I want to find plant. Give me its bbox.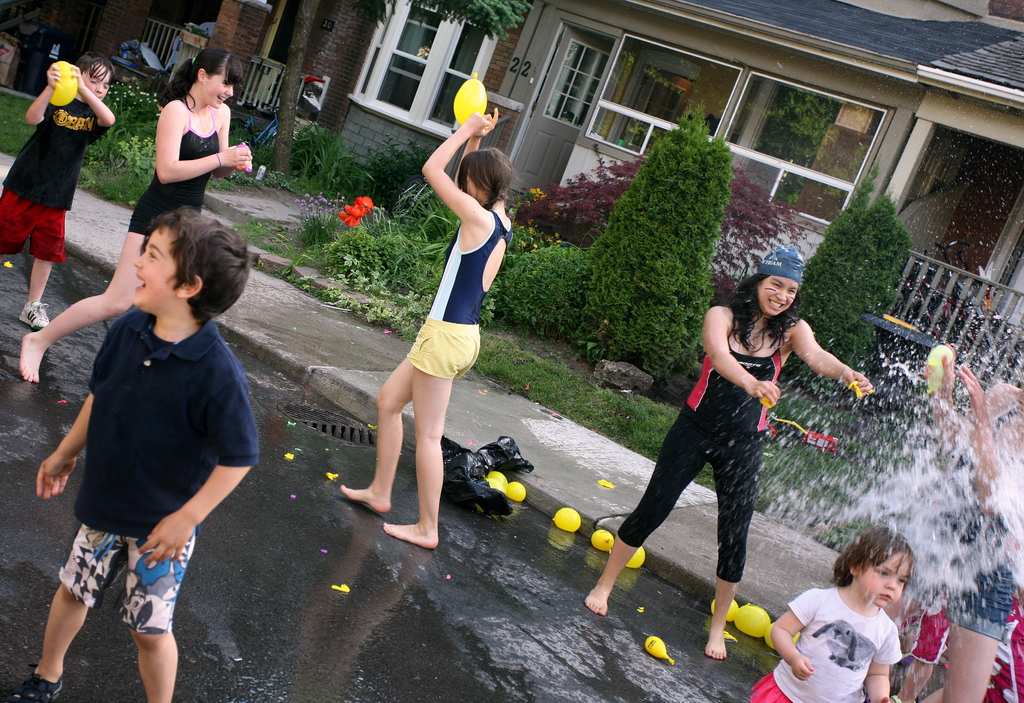
<region>362, 131, 434, 208</region>.
